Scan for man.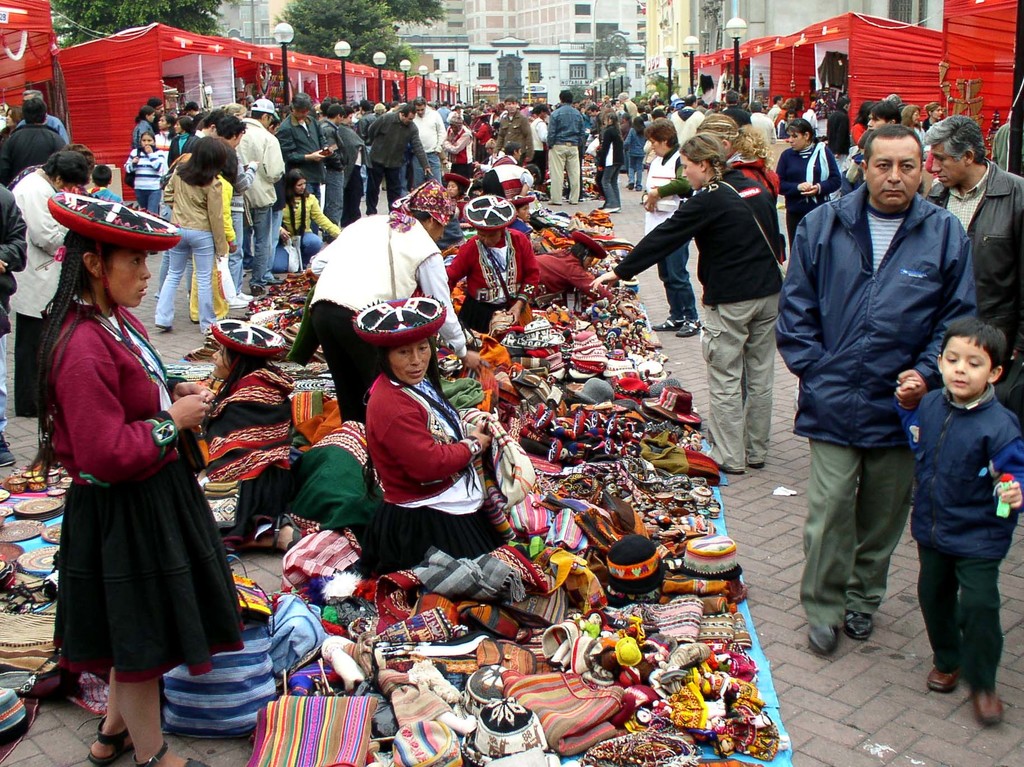
Scan result: bbox=(141, 95, 172, 134).
